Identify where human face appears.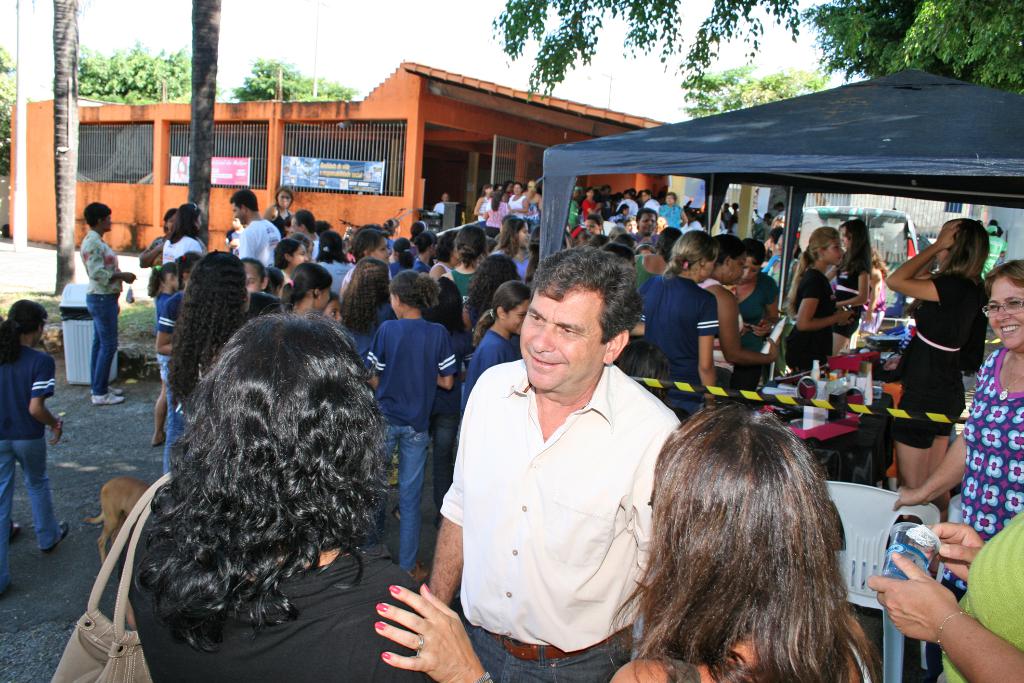
Appears at {"left": 326, "top": 295, "right": 342, "bottom": 318}.
